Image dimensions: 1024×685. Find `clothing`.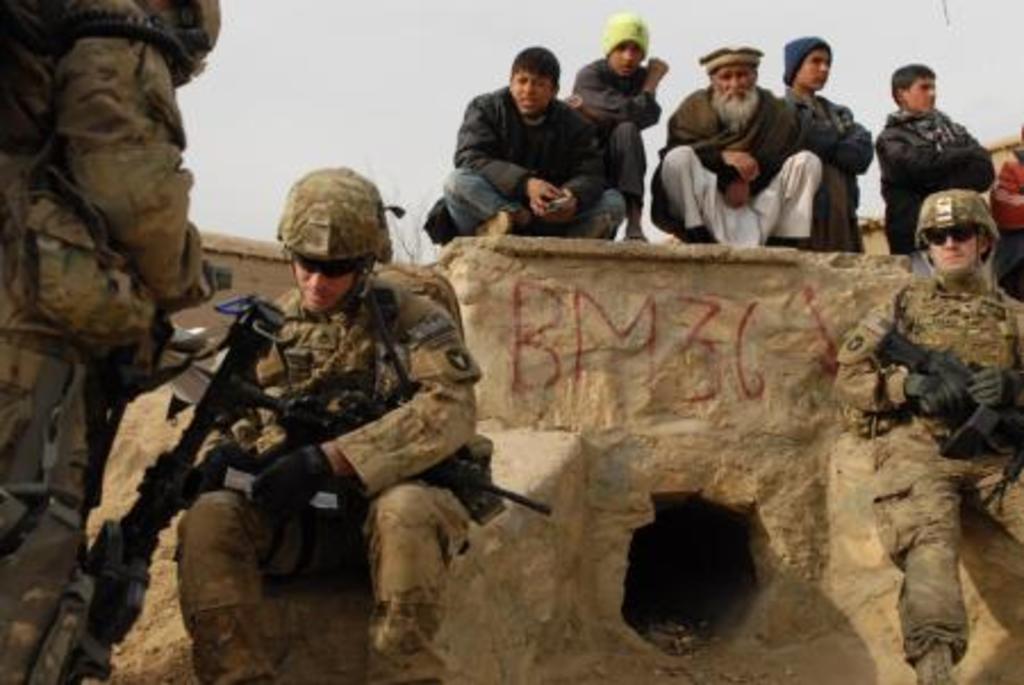
locate(831, 269, 1022, 683).
